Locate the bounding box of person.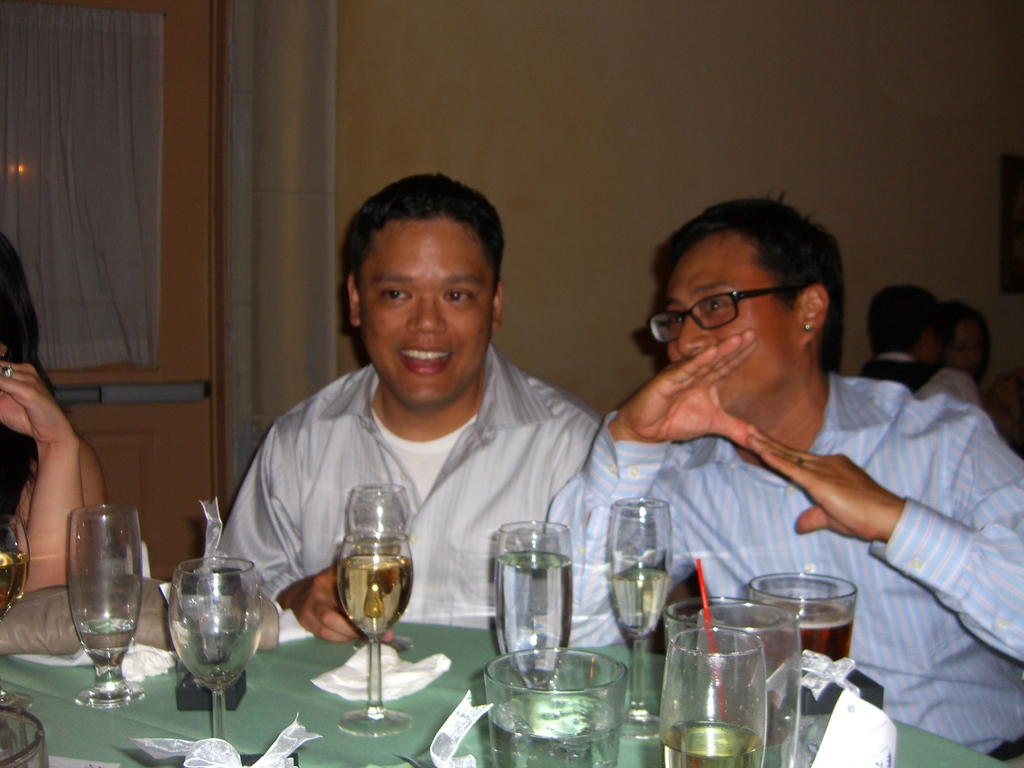
Bounding box: bbox(0, 230, 110, 604).
